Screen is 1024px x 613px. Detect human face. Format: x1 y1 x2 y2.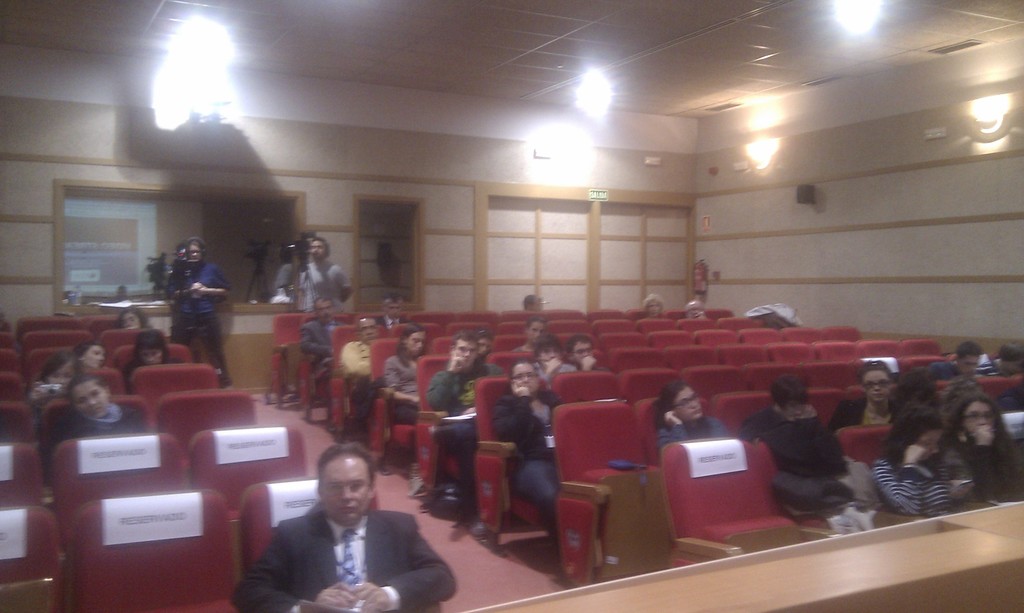
85 343 106 365.
